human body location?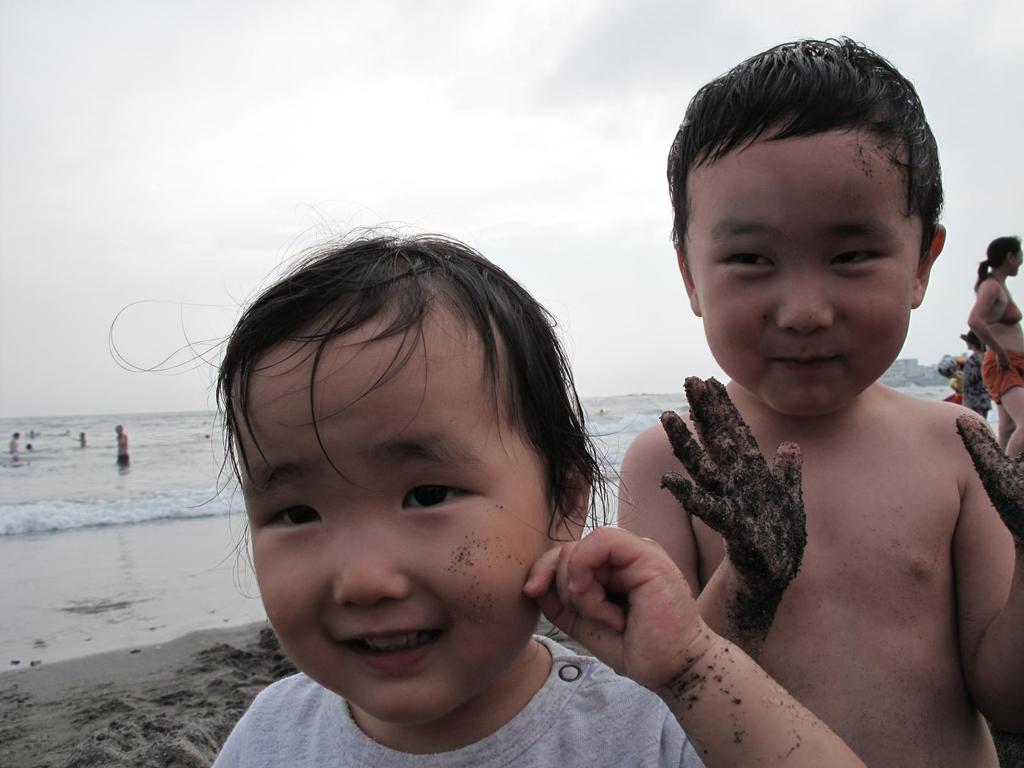
{"x1": 945, "y1": 347, "x2": 995, "y2": 419}
